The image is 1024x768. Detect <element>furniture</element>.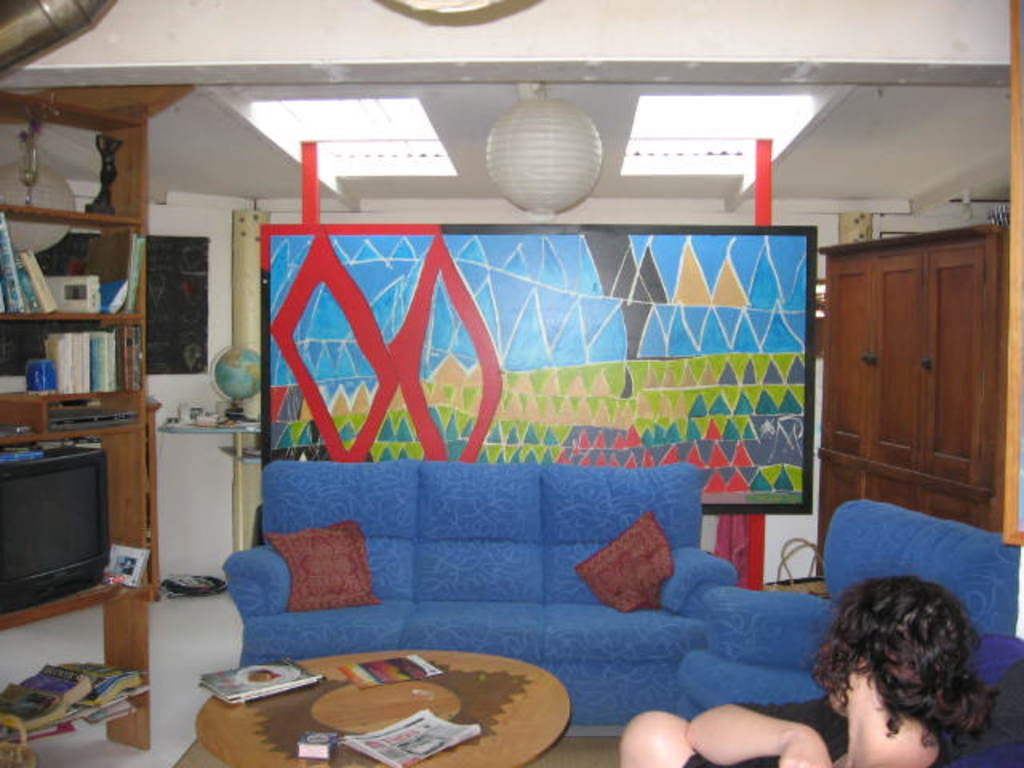
Detection: bbox(0, 88, 192, 766).
